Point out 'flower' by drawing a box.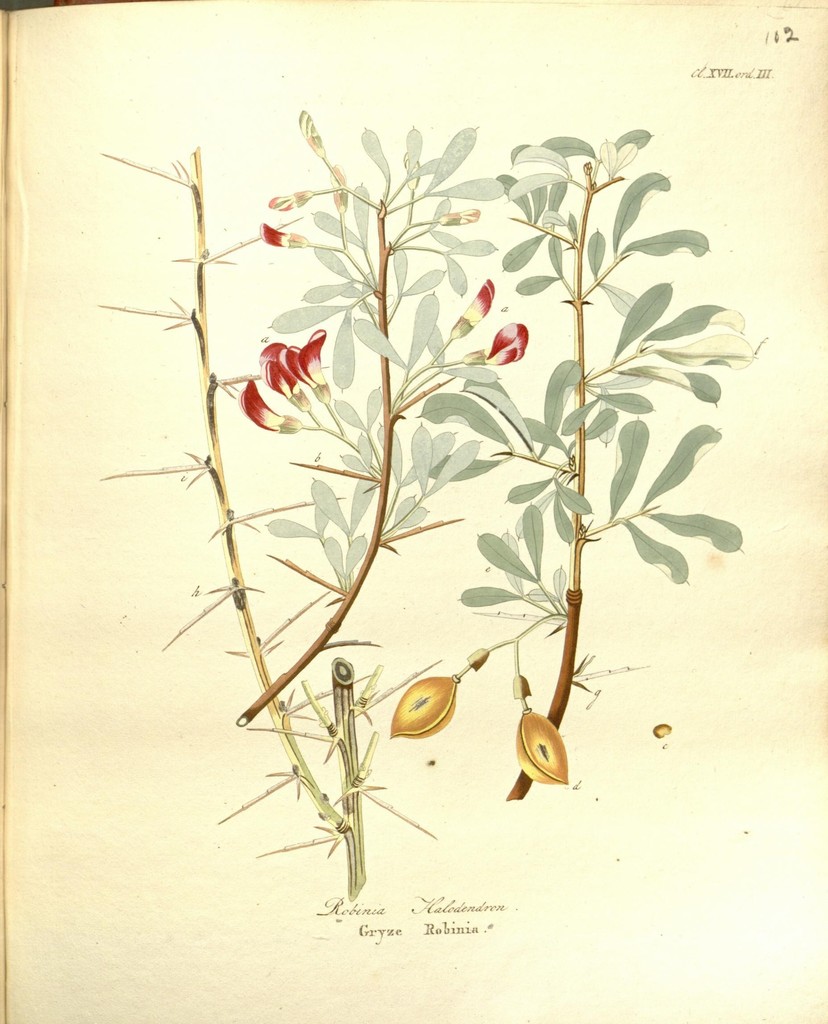
rect(450, 276, 498, 338).
